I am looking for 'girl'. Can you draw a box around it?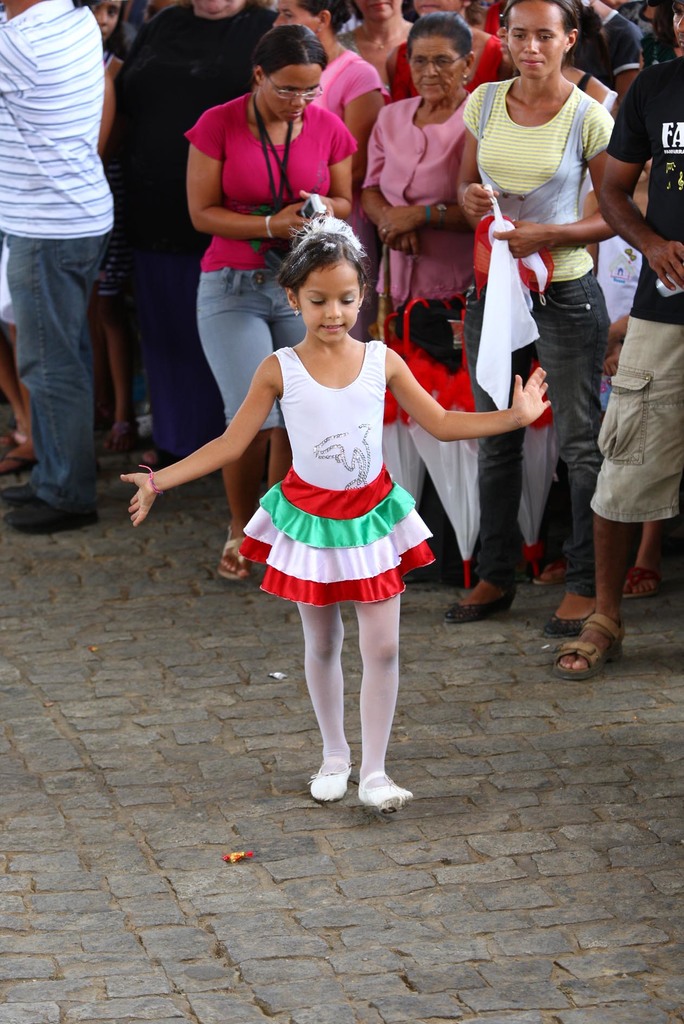
Sure, the bounding box is 118,211,549,810.
